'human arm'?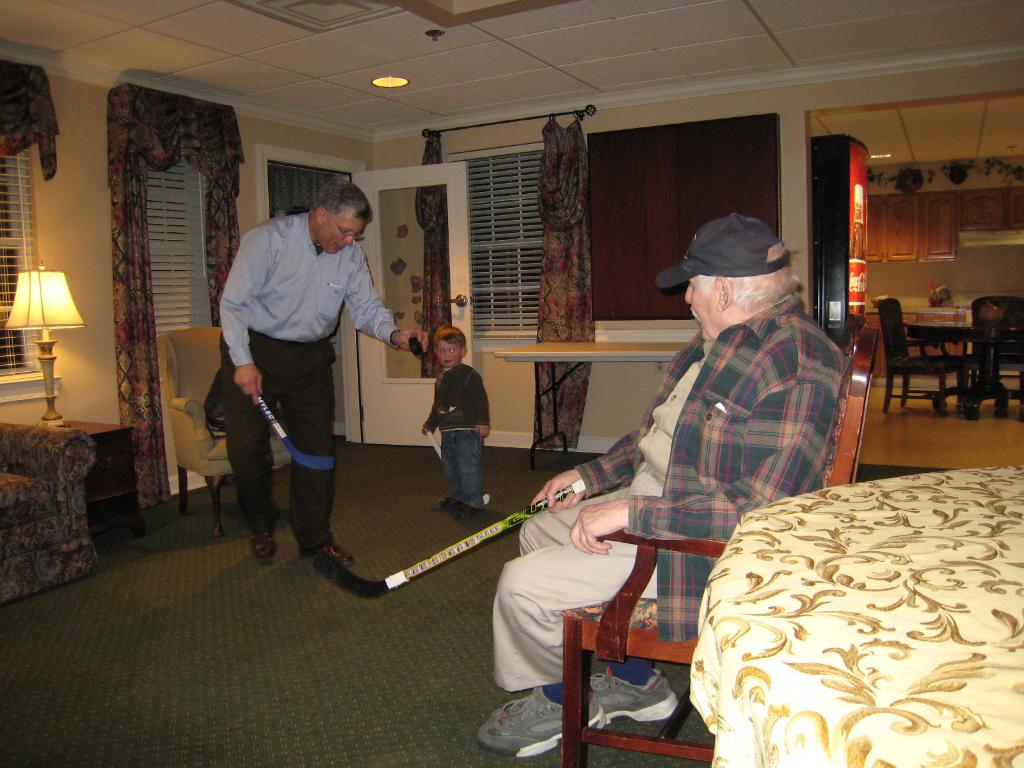
bbox=[523, 343, 711, 513]
